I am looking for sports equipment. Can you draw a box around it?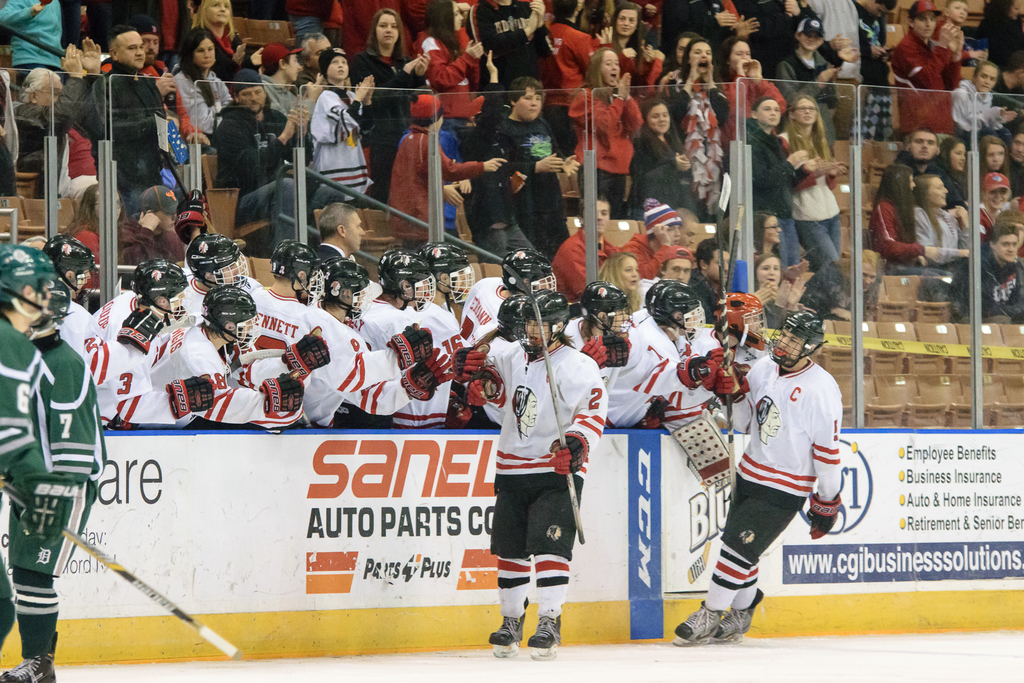
Sure, the bounding box is [168, 374, 218, 416].
